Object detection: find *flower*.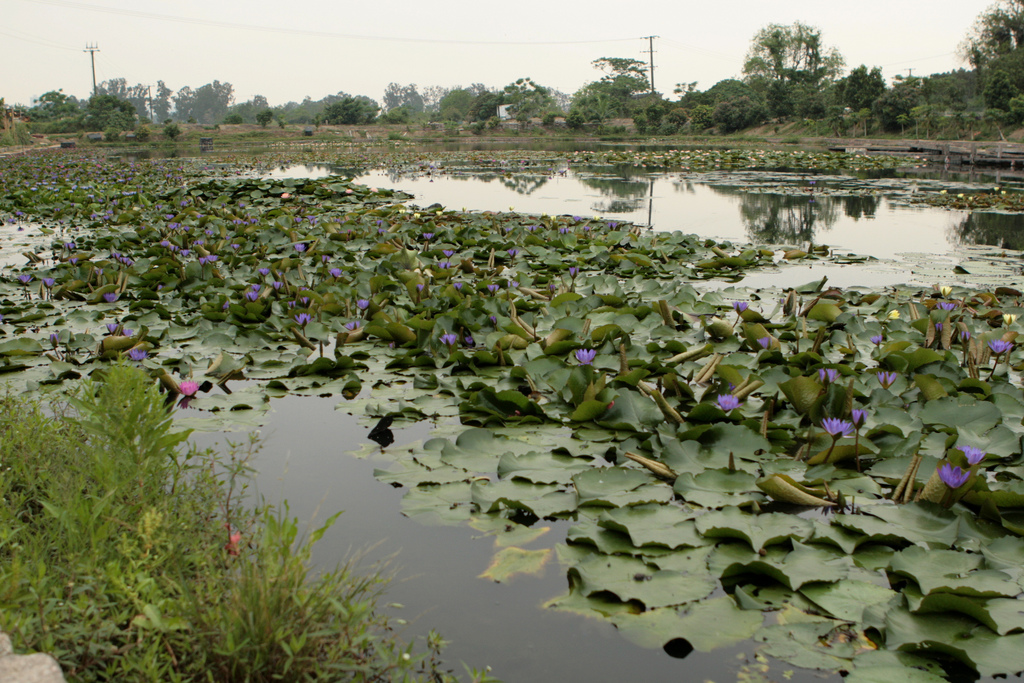
left=570, top=217, right=581, bottom=220.
